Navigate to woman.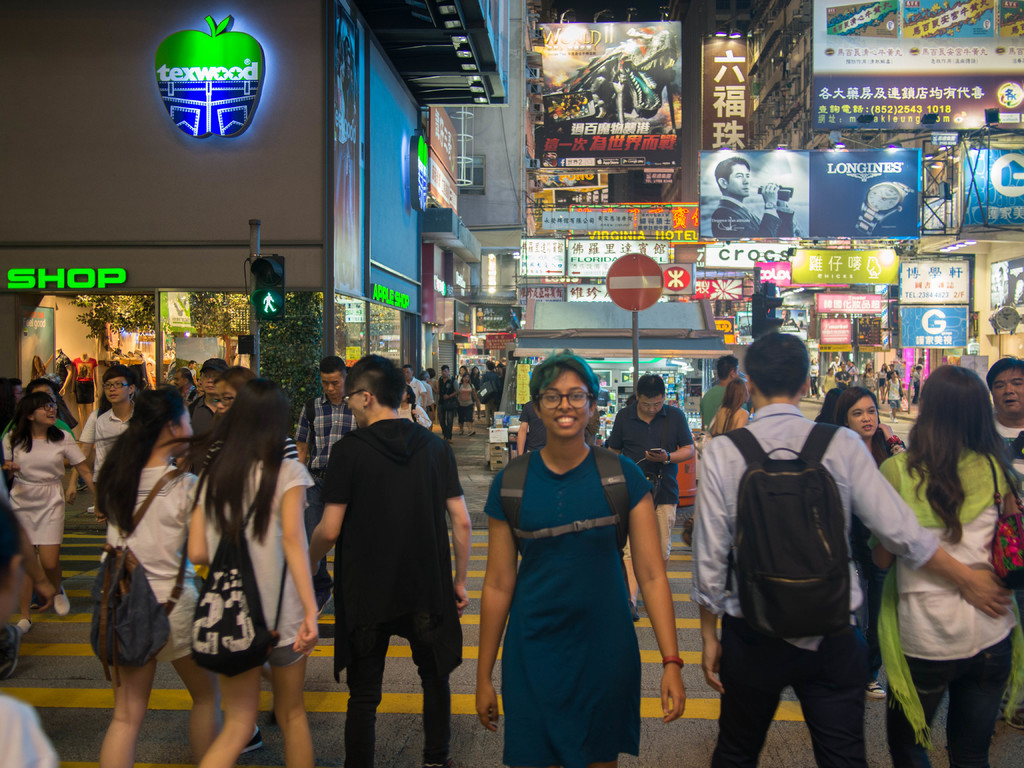
Navigation target: detection(836, 385, 911, 701).
